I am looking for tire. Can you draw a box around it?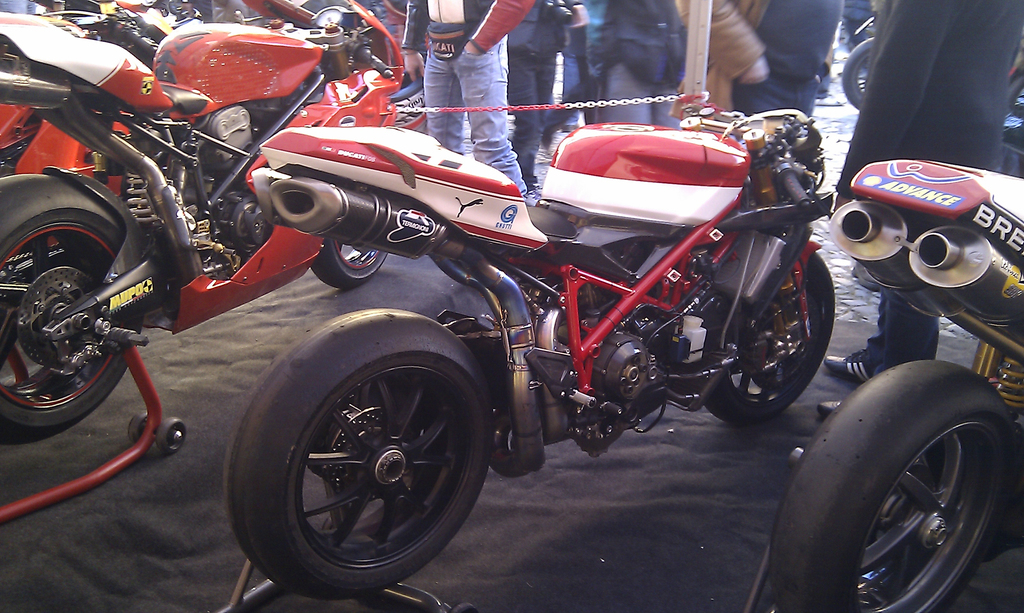
Sure, the bounding box is 836:33:877:113.
